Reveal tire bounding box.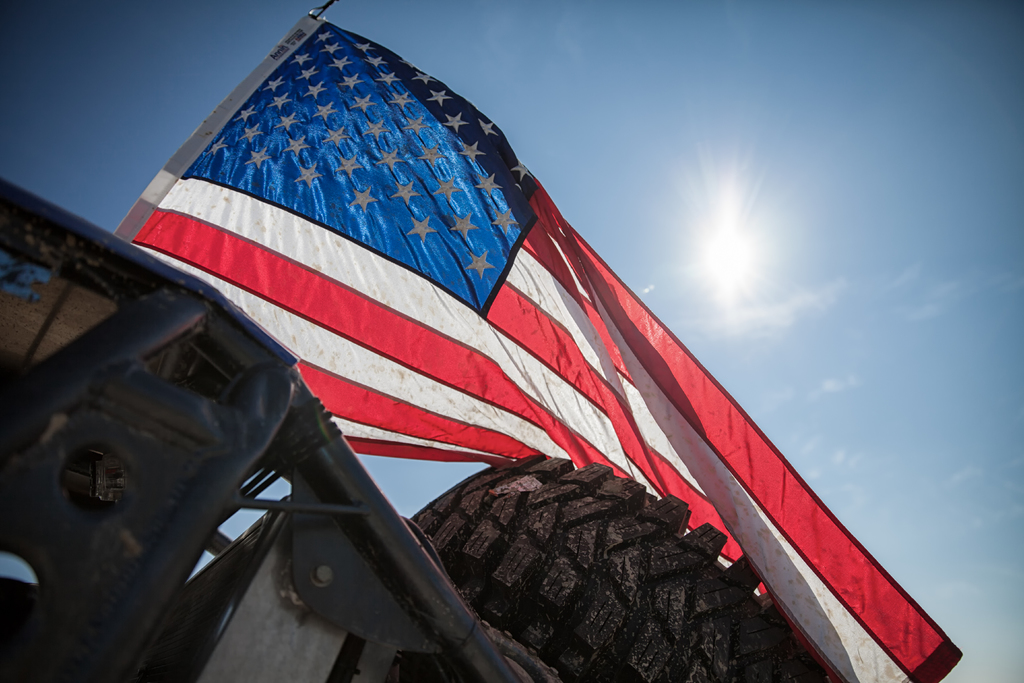
Revealed: [x1=364, y1=445, x2=830, y2=673].
